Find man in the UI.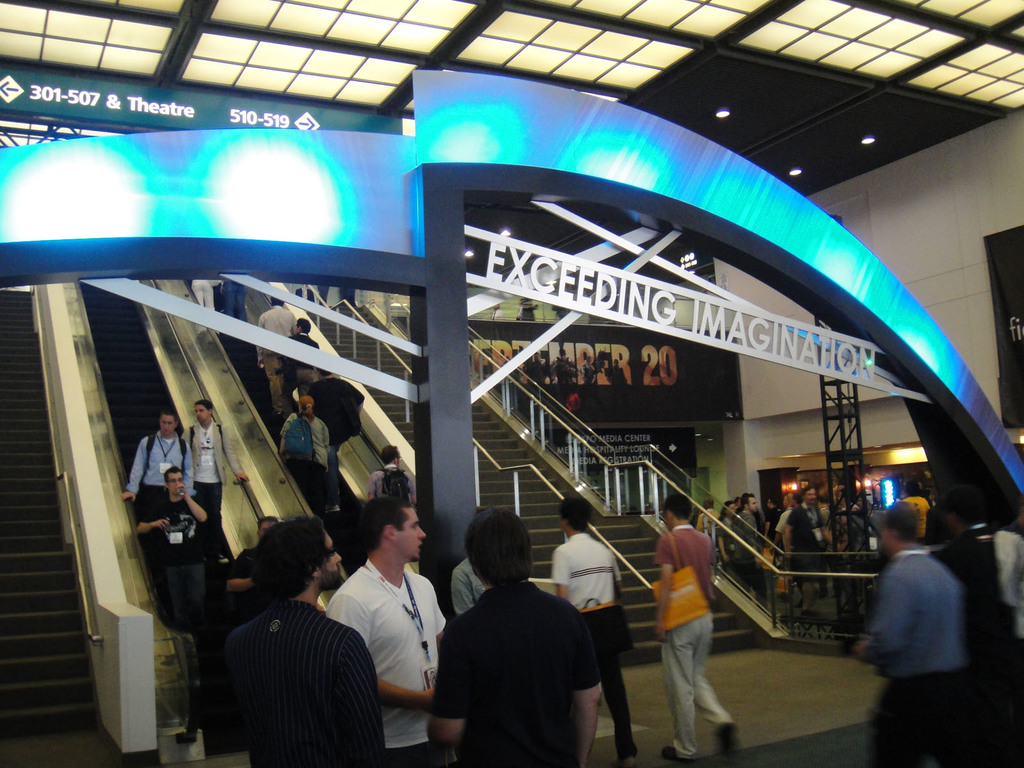
UI element at locate(280, 394, 329, 511).
